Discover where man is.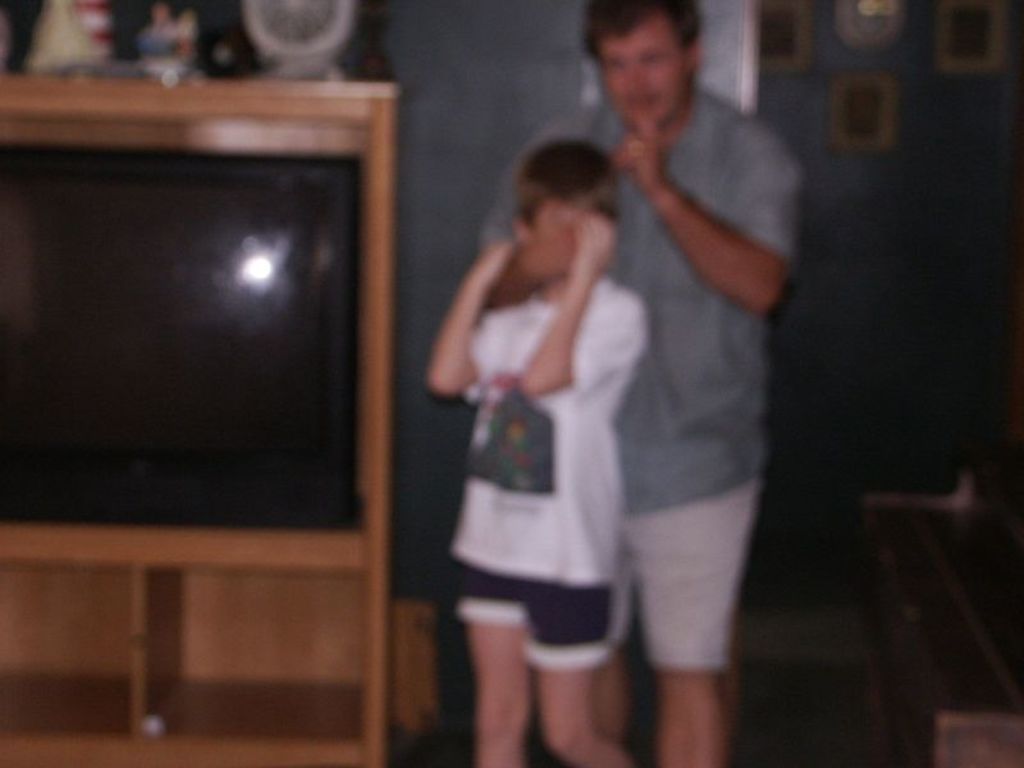
Discovered at pyautogui.locateOnScreen(494, 13, 782, 727).
